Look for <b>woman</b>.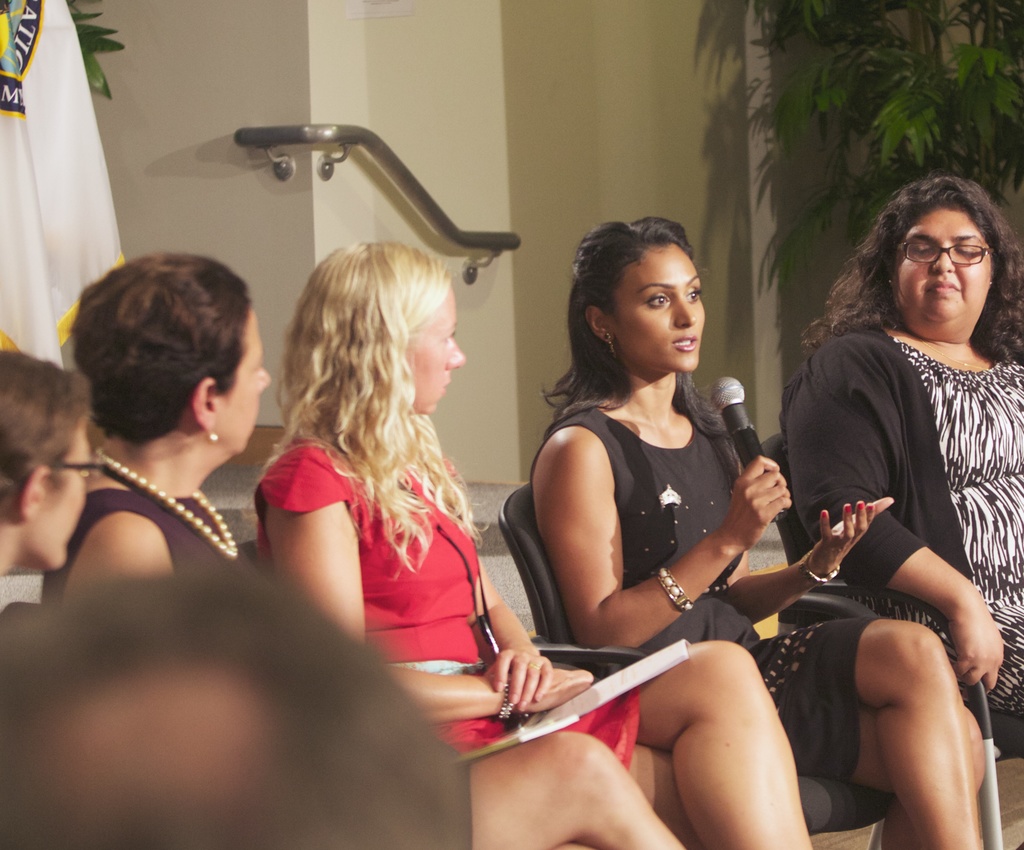
Found: x1=250 y1=239 x2=812 y2=849.
